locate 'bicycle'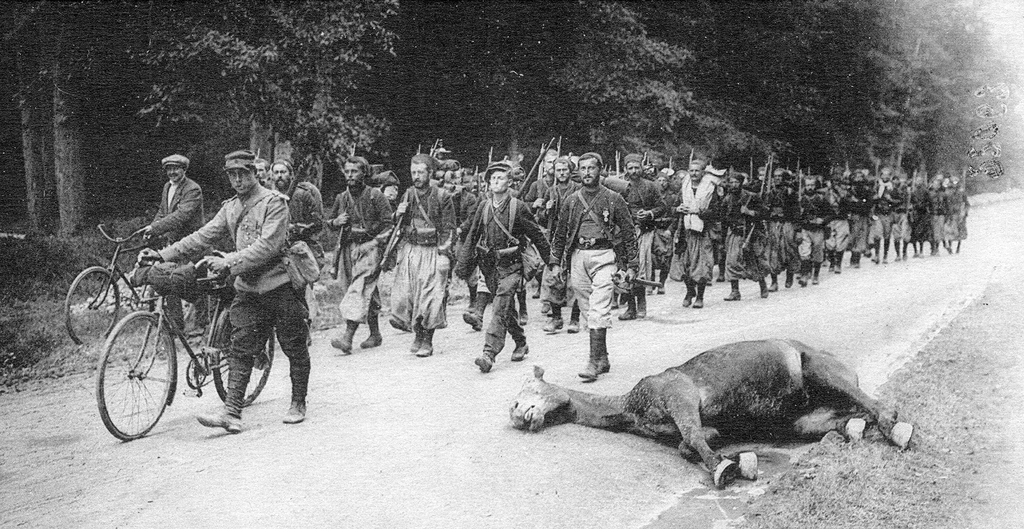
(88, 236, 298, 435)
